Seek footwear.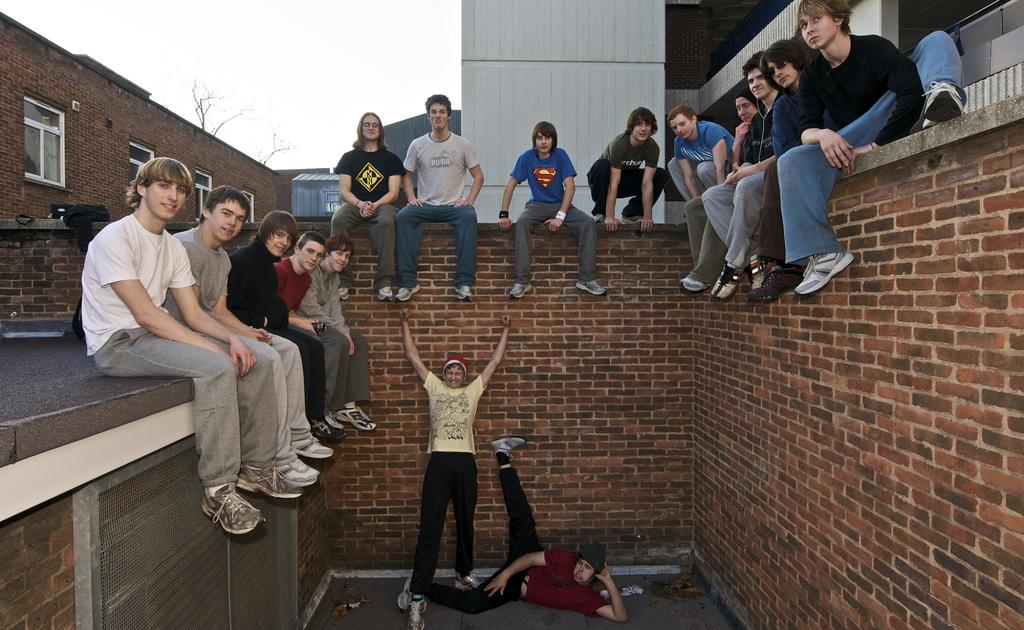
{"x1": 595, "y1": 210, "x2": 605, "y2": 223}.
